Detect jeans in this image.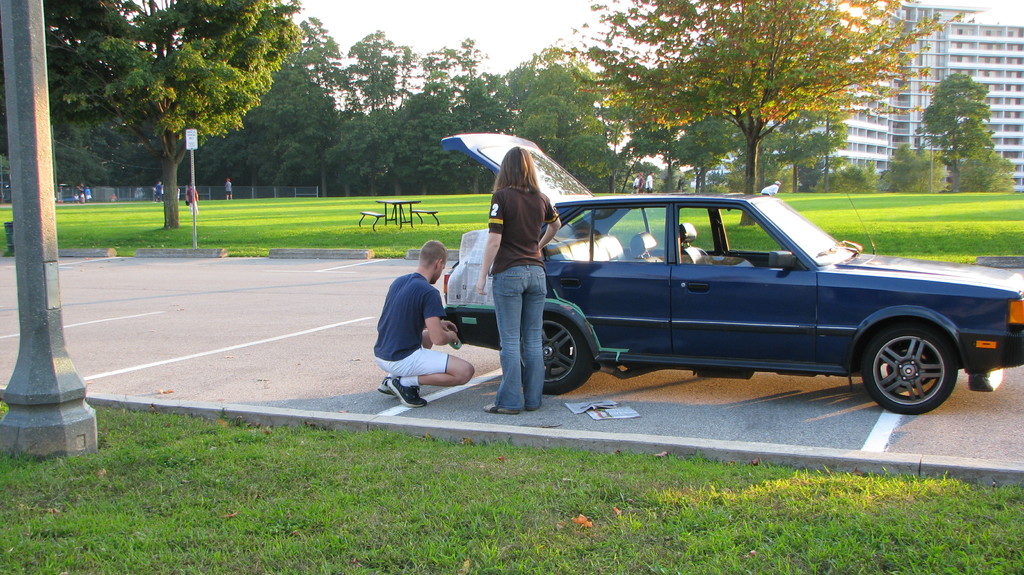
Detection: [x1=490, y1=262, x2=547, y2=404].
